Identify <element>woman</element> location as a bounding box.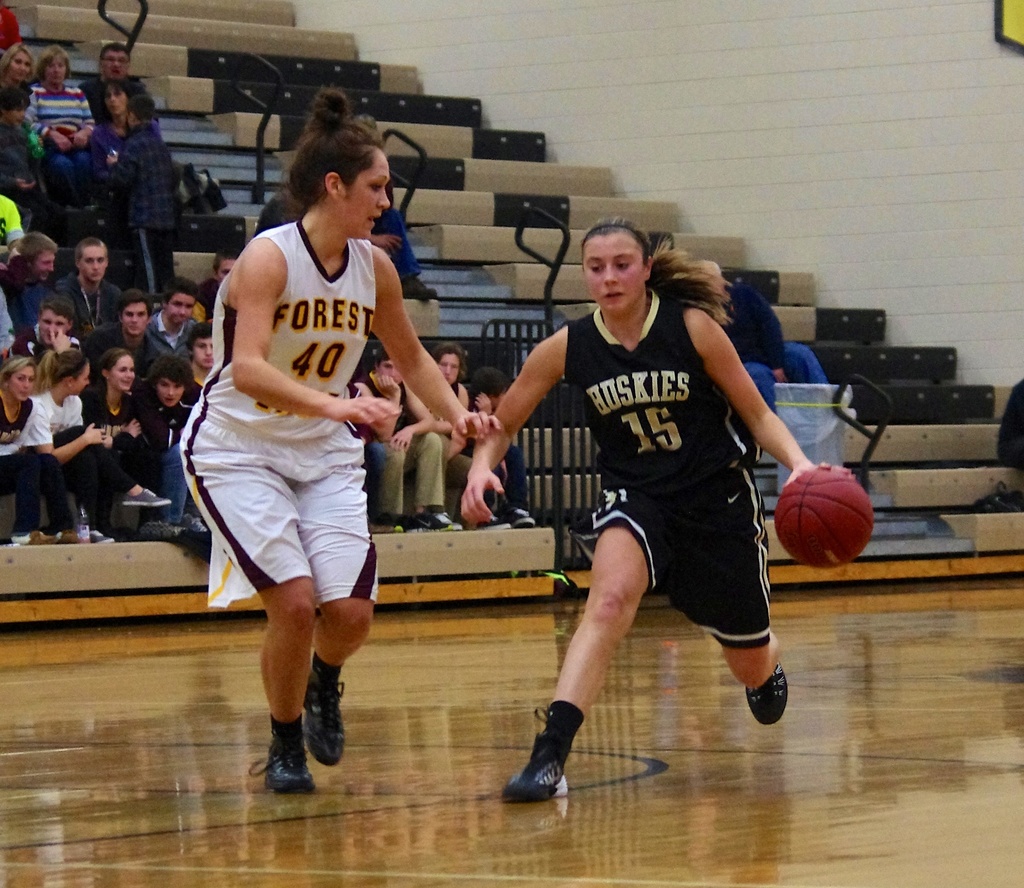
(left=192, top=127, right=417, bottom=794).
